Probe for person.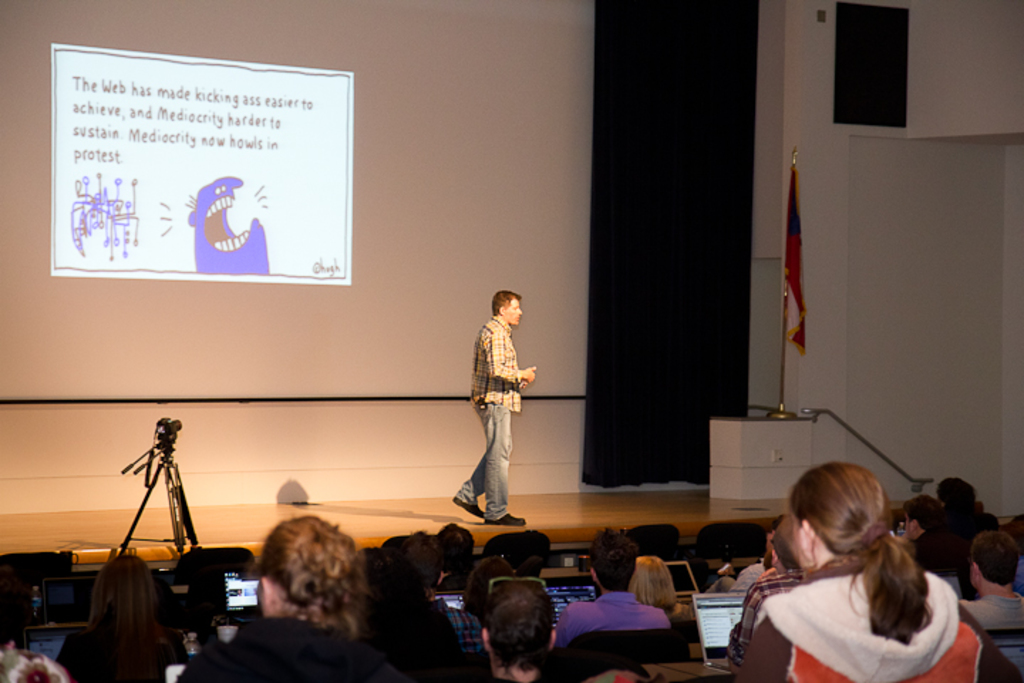
Probe result: (437, 525, 472, 595).
